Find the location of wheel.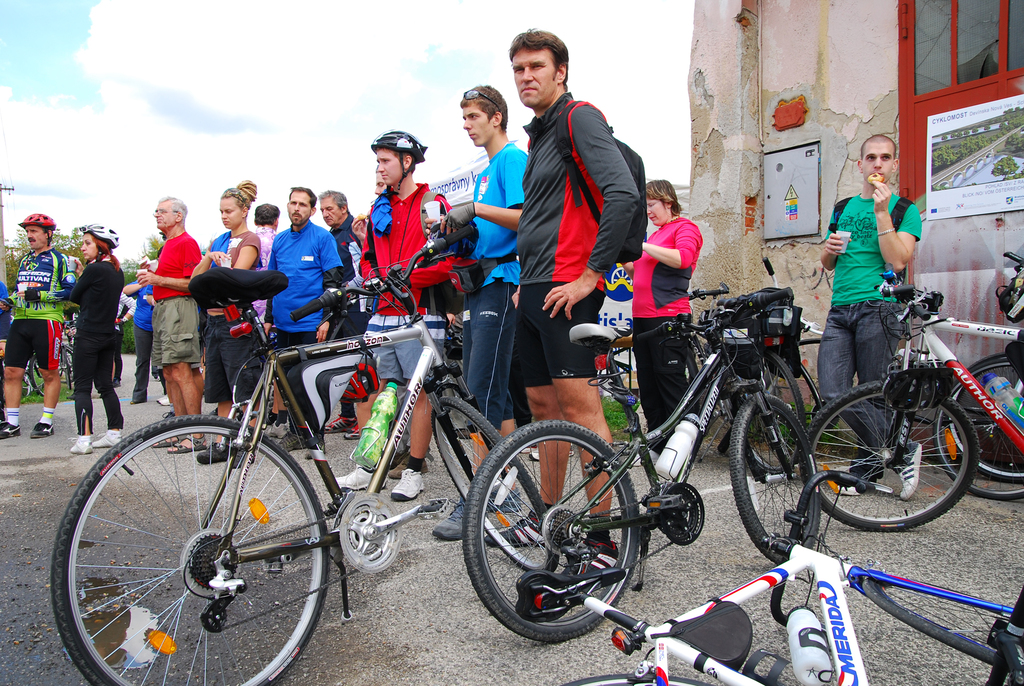
Location: bbox=[733, 390, 820, 561].
